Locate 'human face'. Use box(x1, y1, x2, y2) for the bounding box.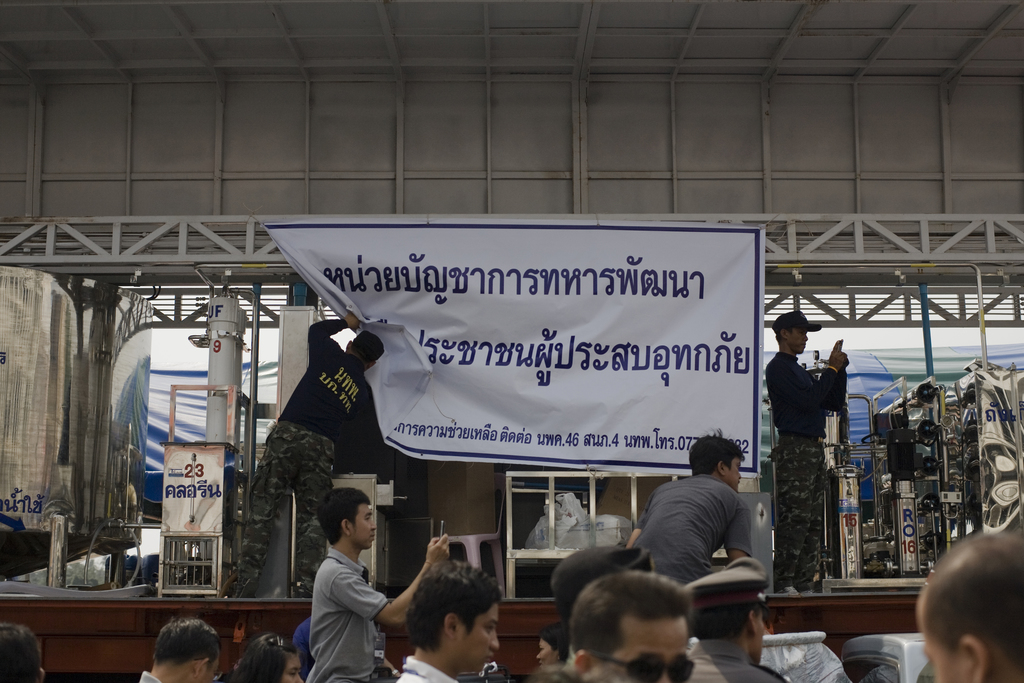
box(536, 635, 565, 670).
